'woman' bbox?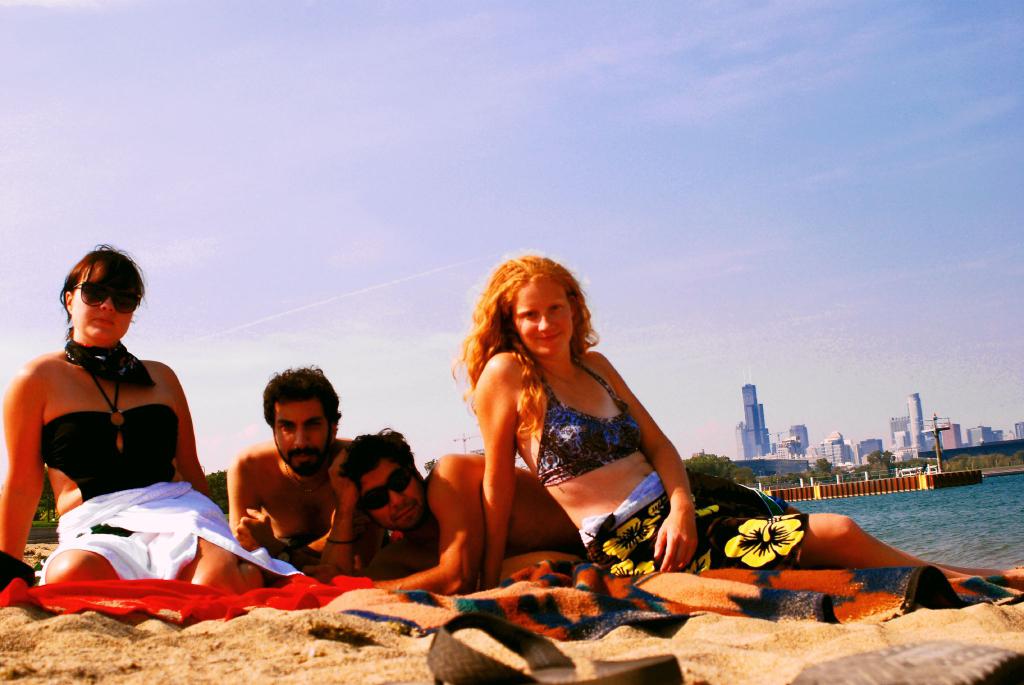
Rect(445, 253, 1023, 583)
